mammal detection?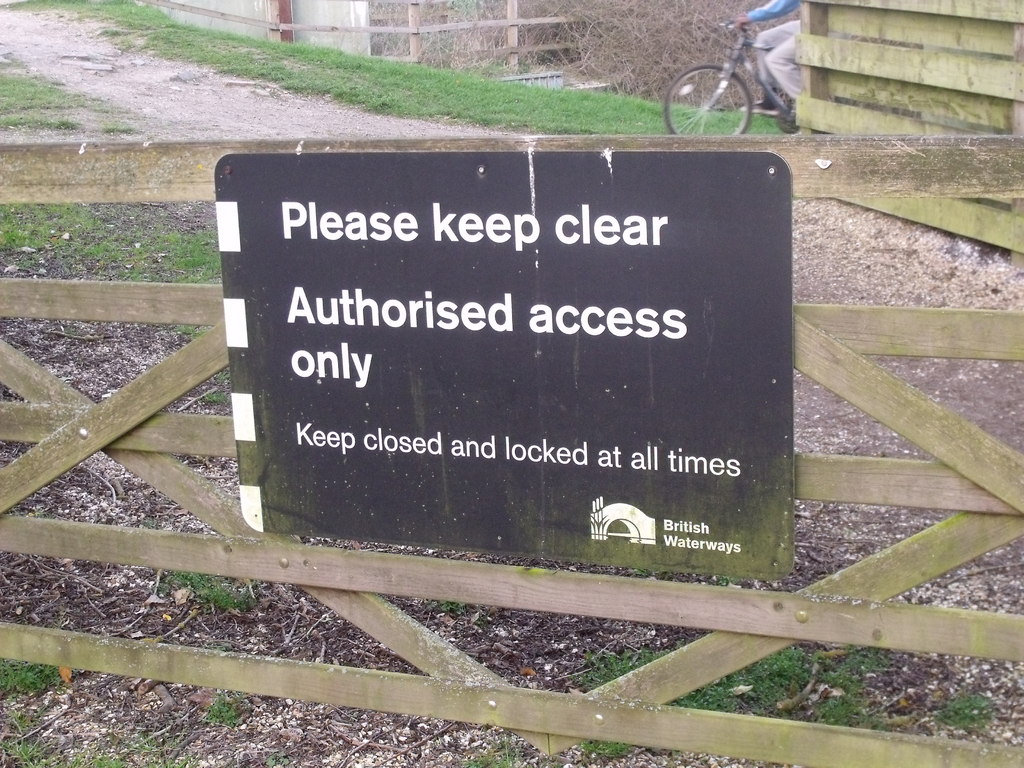
locate(731, 0, 807, 114)
